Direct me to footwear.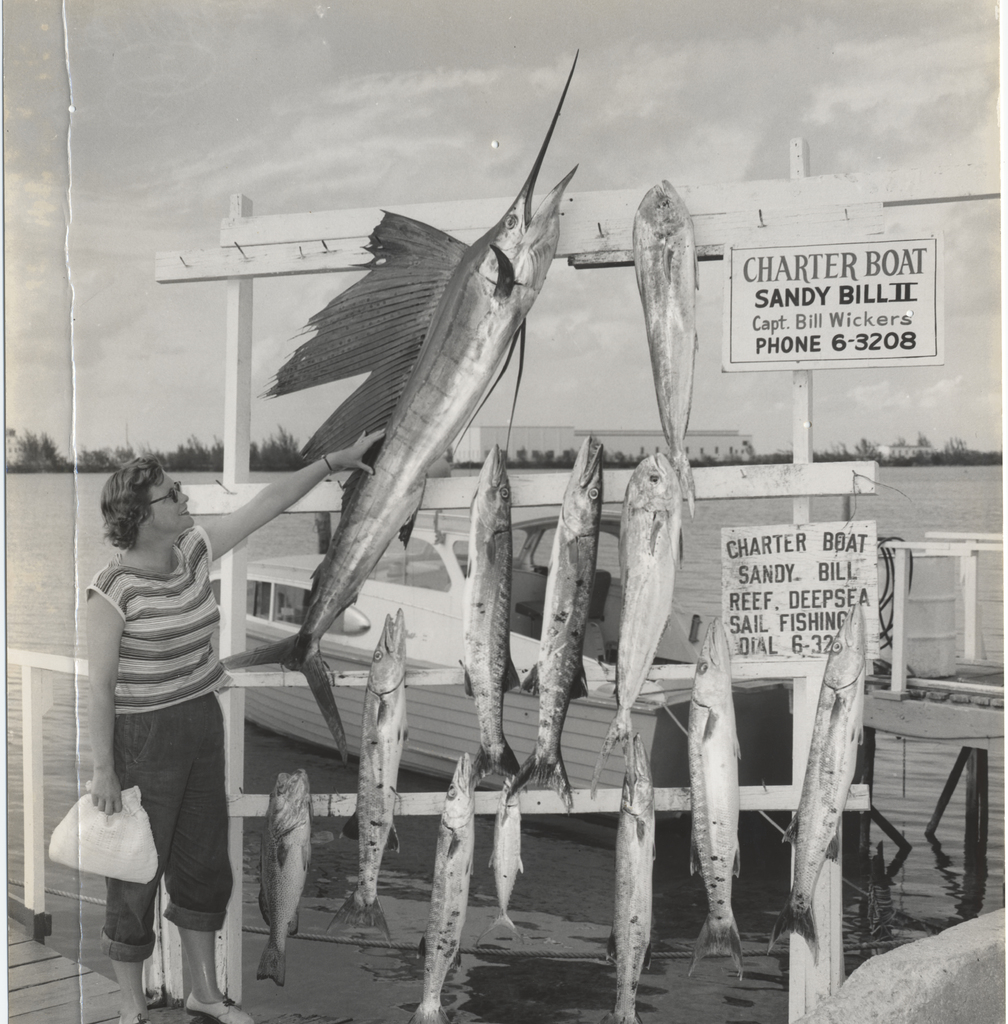
Direction: locate(186, 993, 253, 1023).
